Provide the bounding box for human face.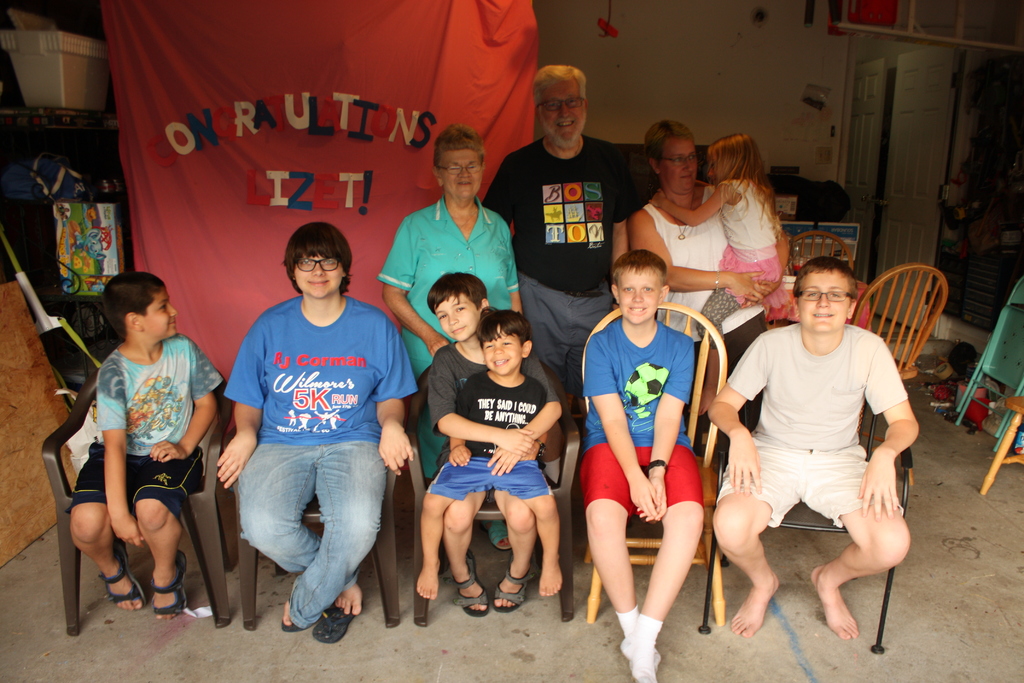
BBox(293, 254, 346, 298).
